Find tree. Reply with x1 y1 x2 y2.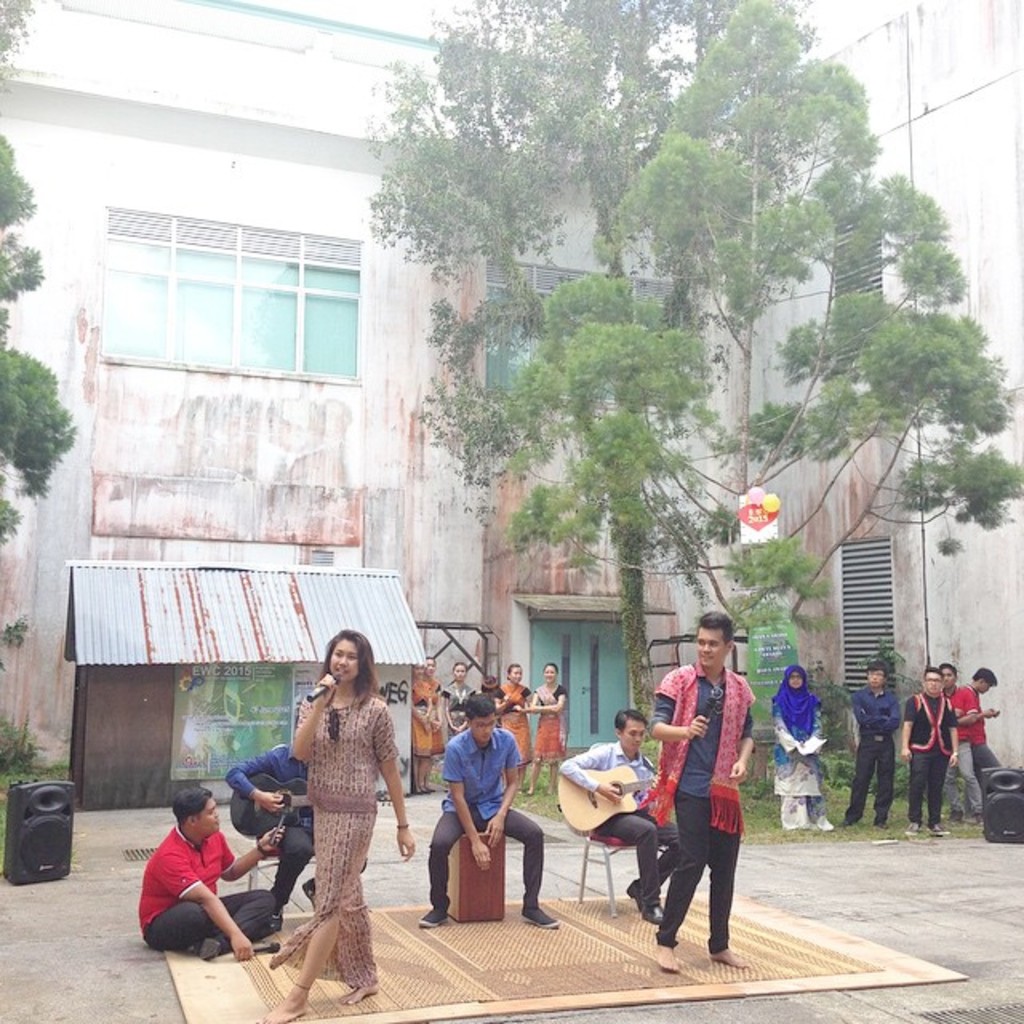
358 3 1022 742.
